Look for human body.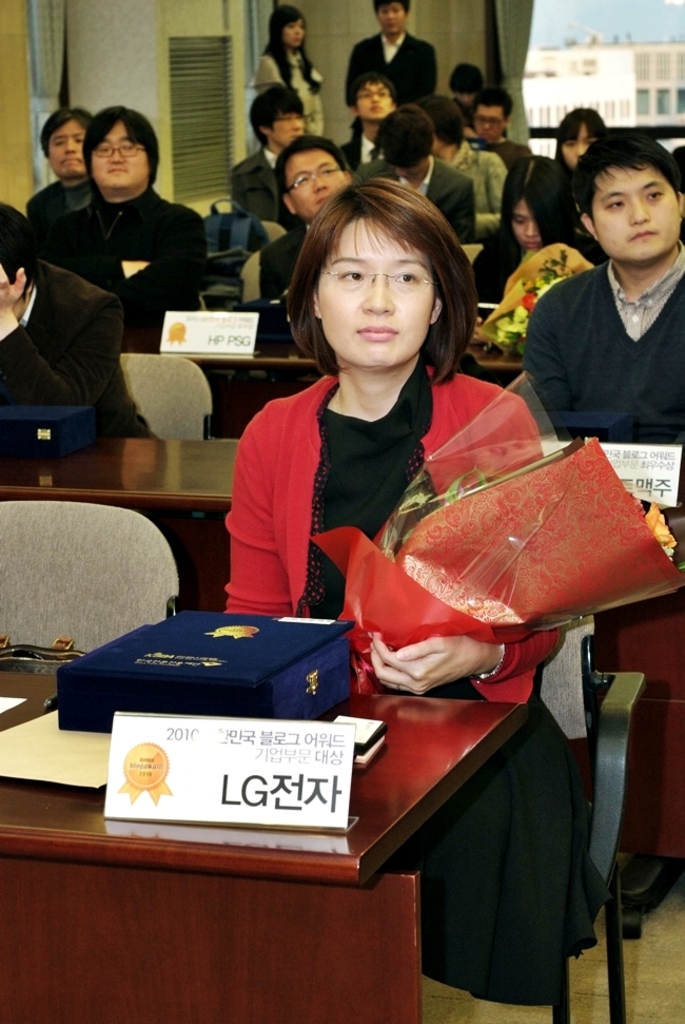
Found: 435 139 509 235.
